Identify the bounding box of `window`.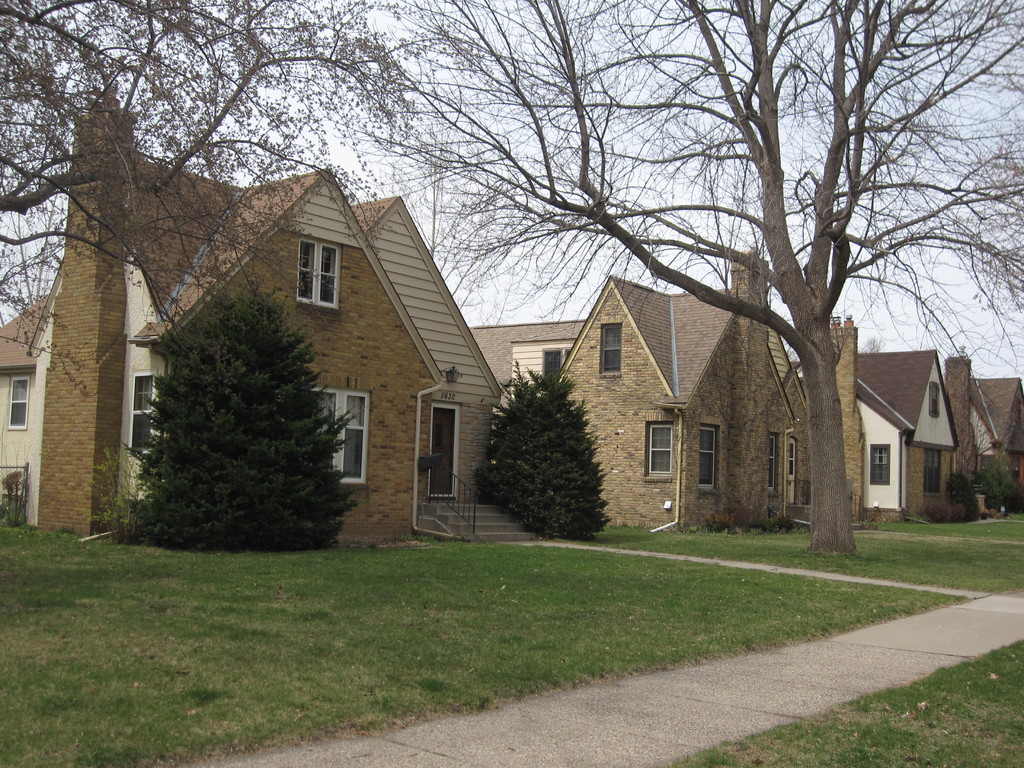
(917,442,945,499).
